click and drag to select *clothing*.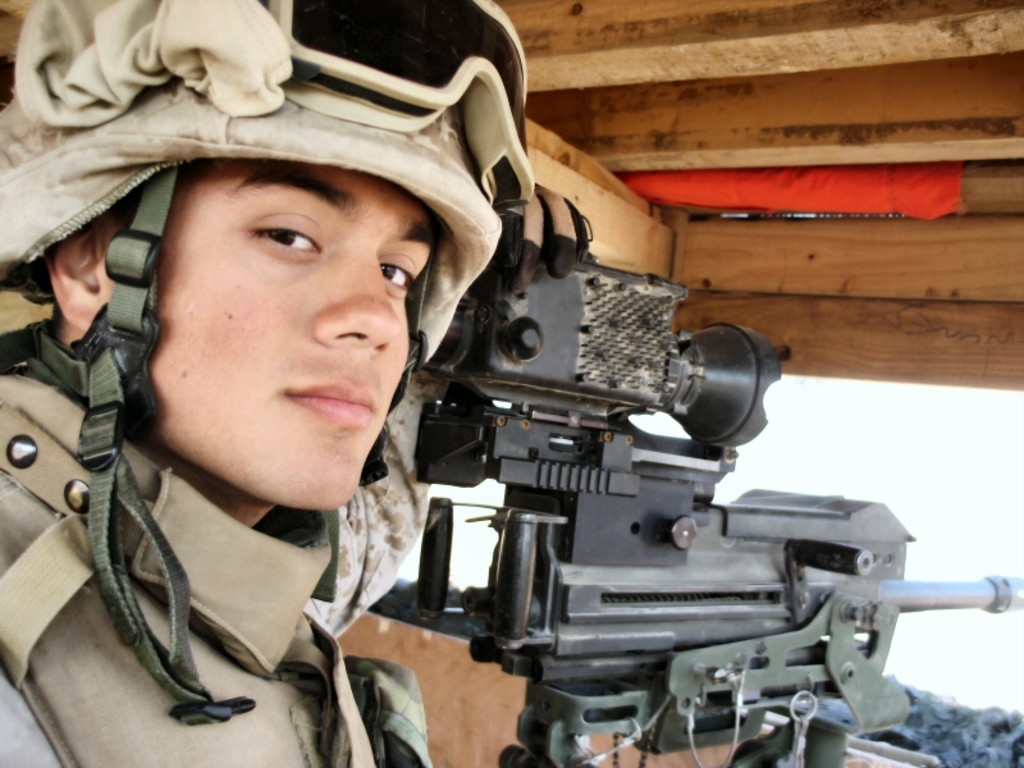
Selection: rect(0, 367, 385, 767).
